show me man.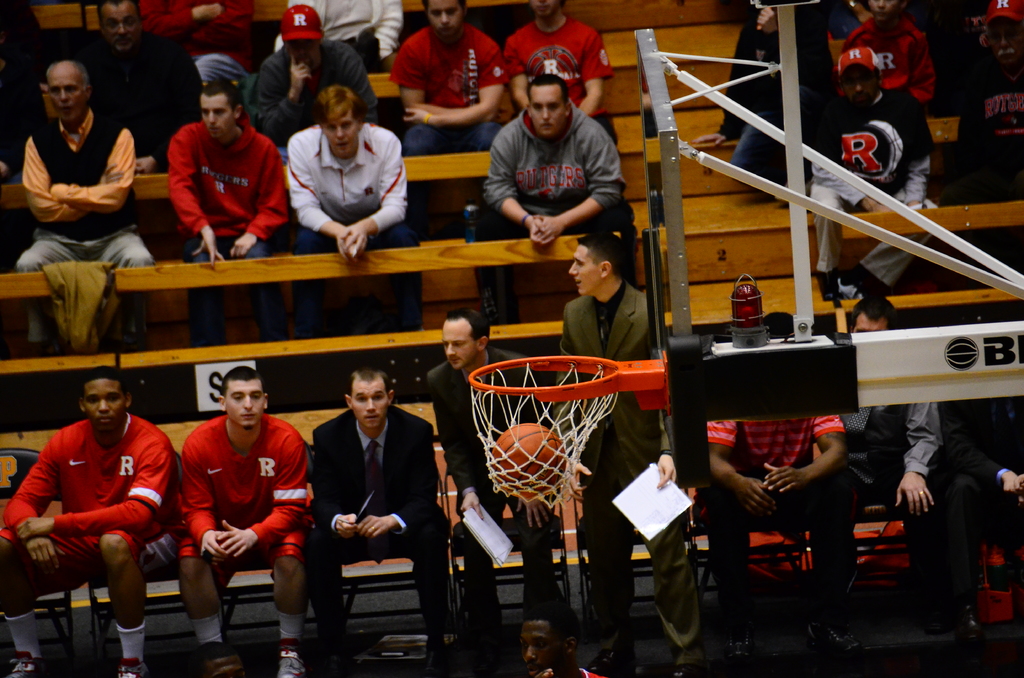
man is here: bbox=(283, 83, 426, 382).
